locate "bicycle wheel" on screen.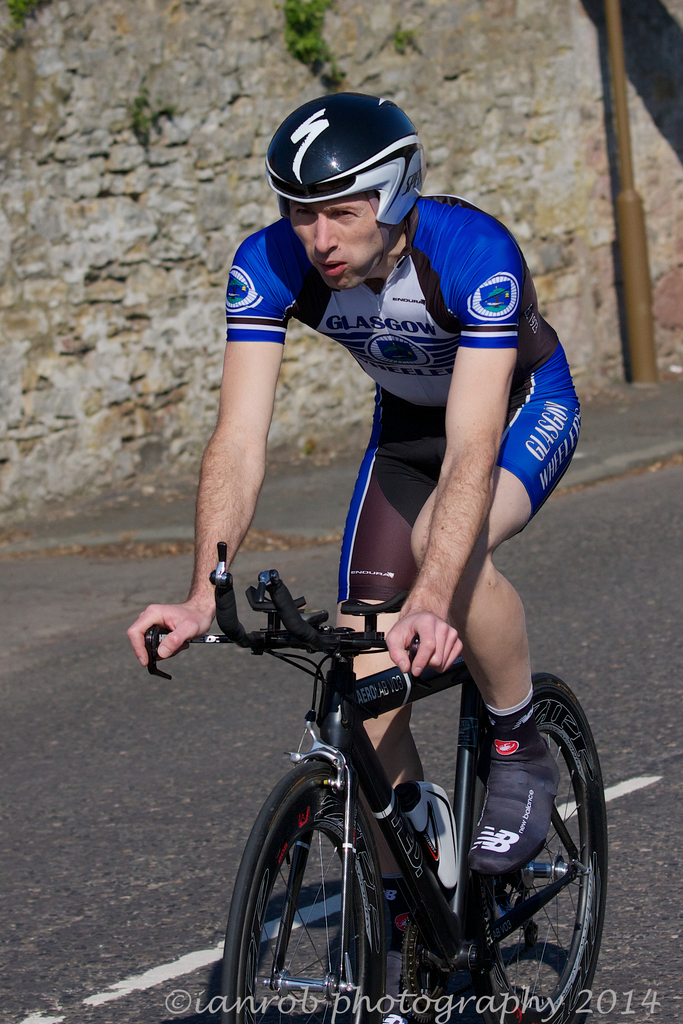
On screen at box=[477, 671, 609, 1023].
